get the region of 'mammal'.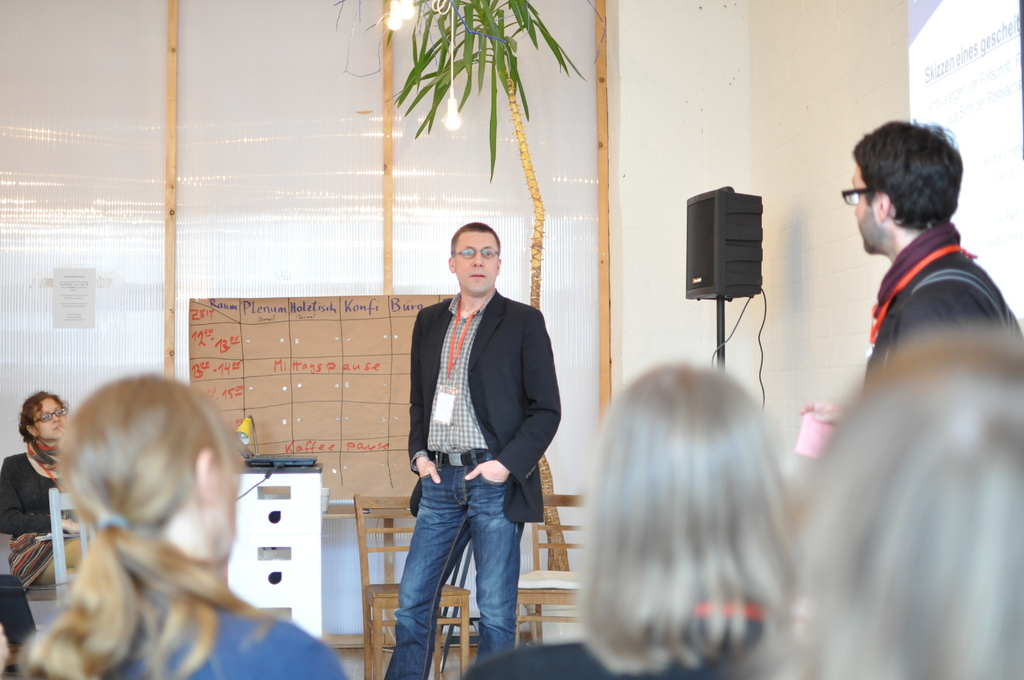
(x1=0, y1=392, x2=92, y2=589).
